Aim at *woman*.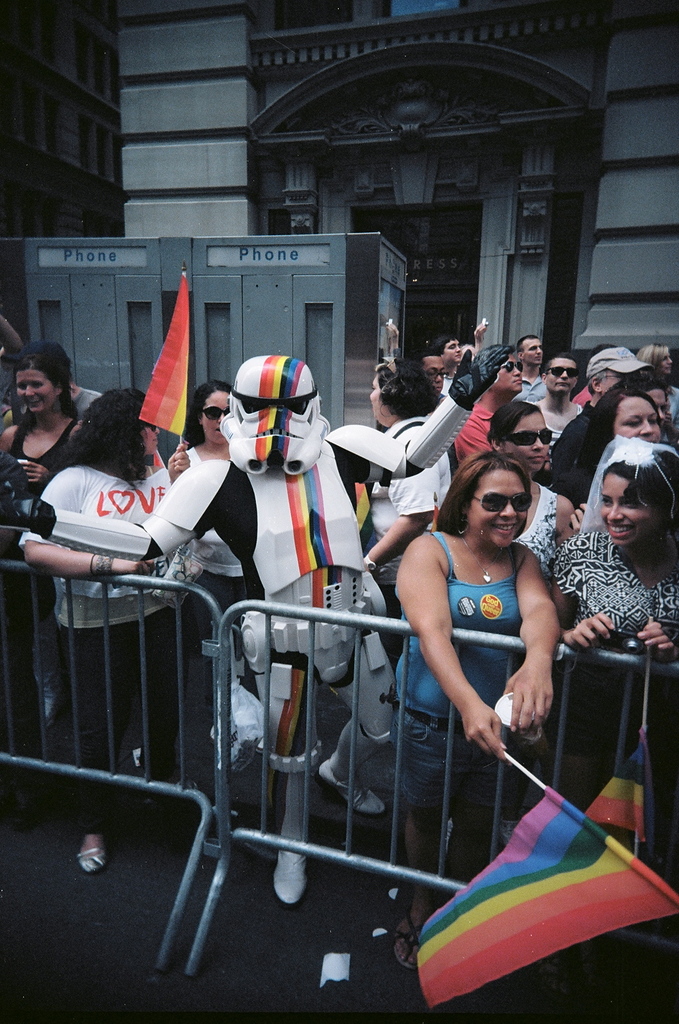
Aimed at region(0, 340, 93, 728).
